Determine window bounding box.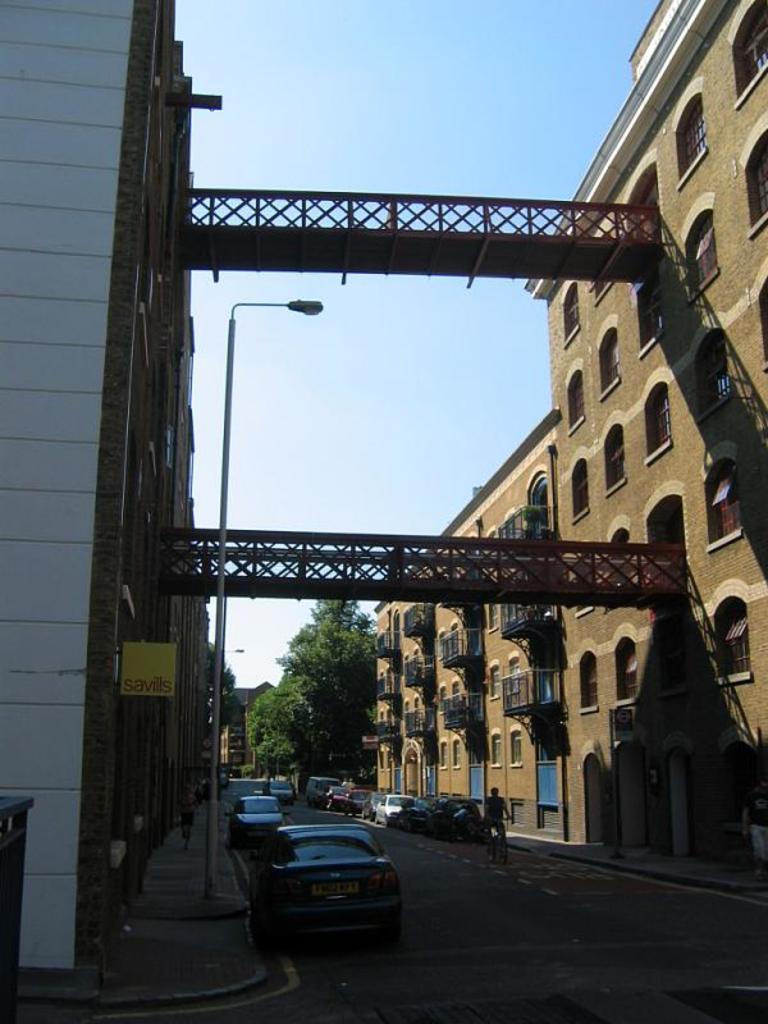
Determined: {"left": 687, "top": 325, "right": 731, "bottom": 420}.
